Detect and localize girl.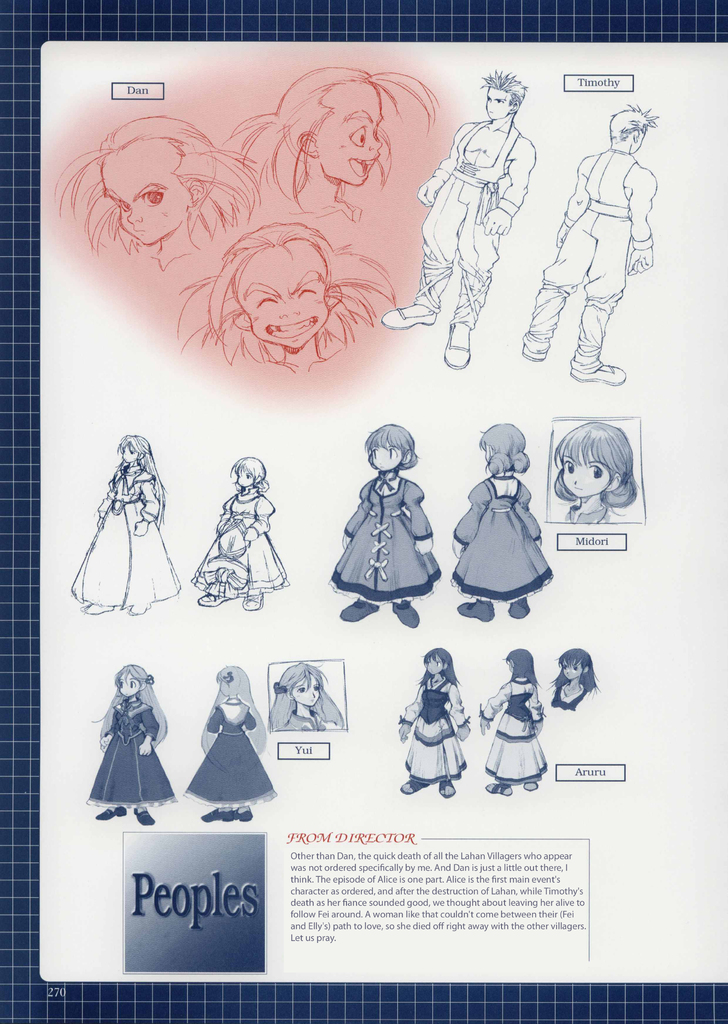
Localized at [x1=268, y1=662, x2=340, y2=736].
